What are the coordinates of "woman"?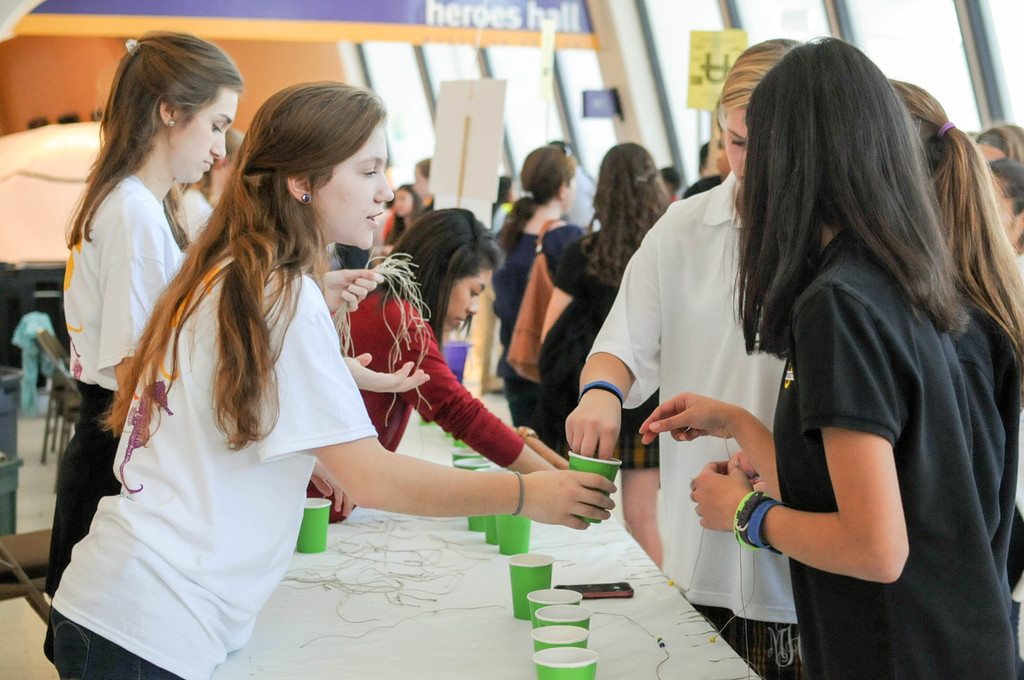
x1=47, y1=24, x2=261, y2=639.
